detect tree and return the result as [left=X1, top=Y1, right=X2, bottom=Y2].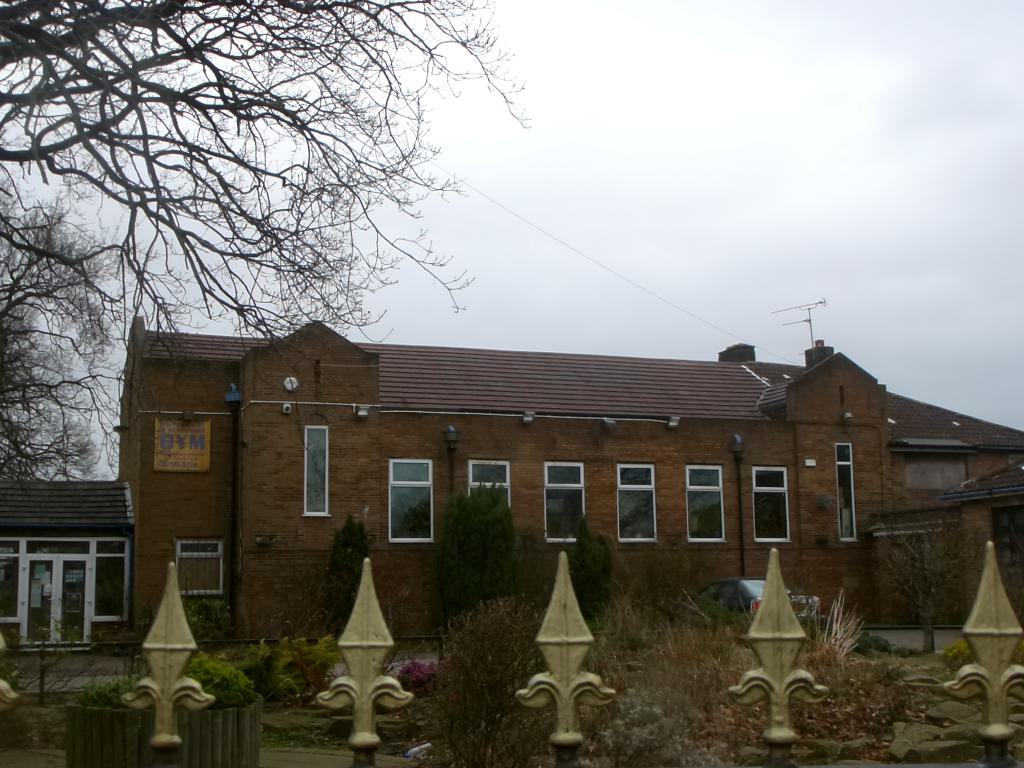
[left=0, top=0, right=530, bottom=490].
